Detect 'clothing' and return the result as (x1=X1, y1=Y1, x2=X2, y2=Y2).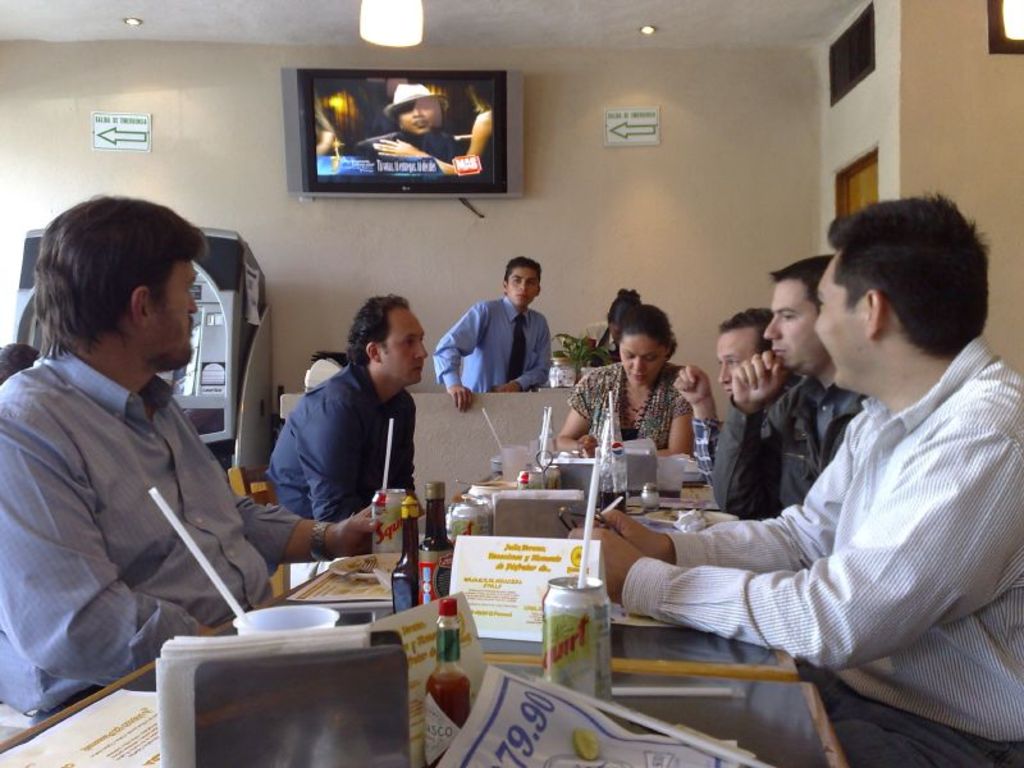
(x1=704, y1=378, x2=861, y2=516).
